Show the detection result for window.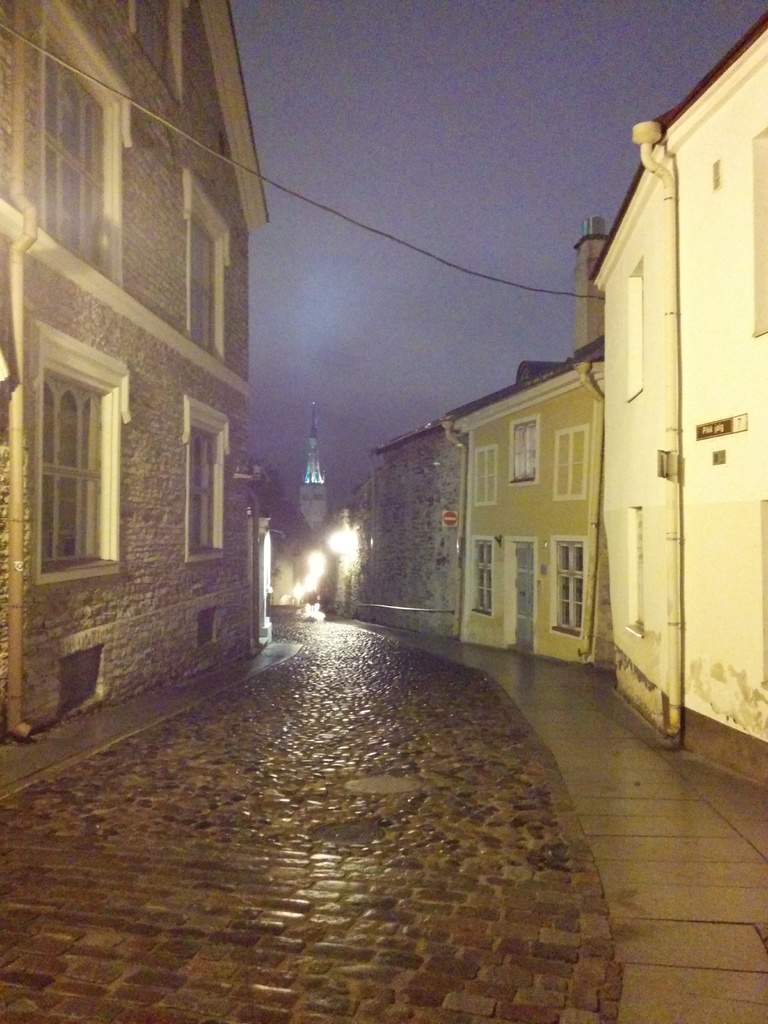
56/637/100/717.
